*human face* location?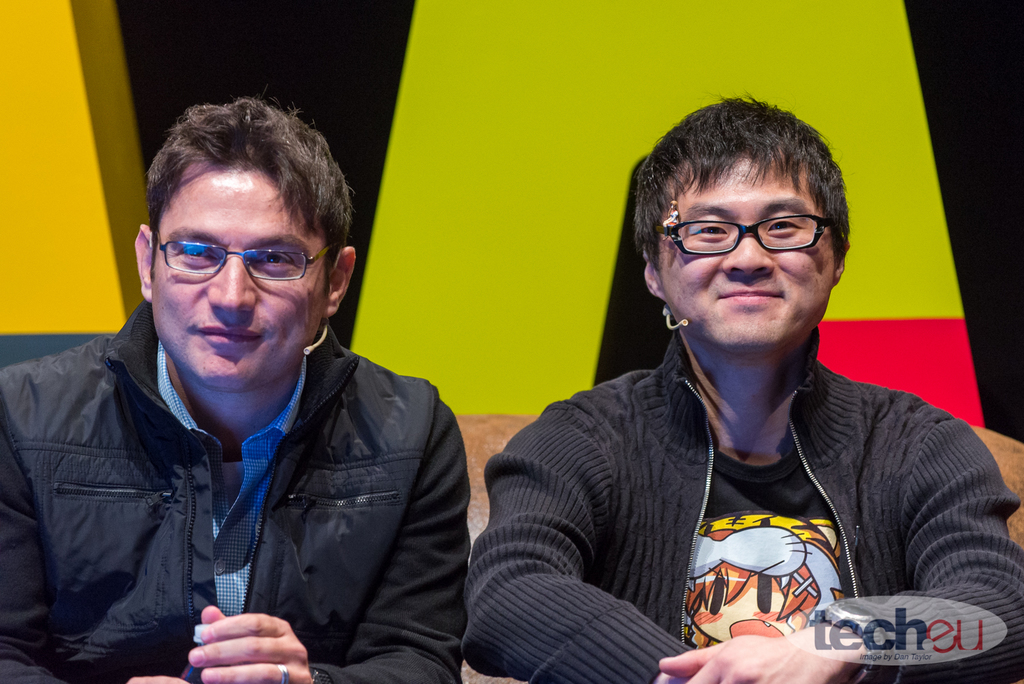
140:151:328:389
